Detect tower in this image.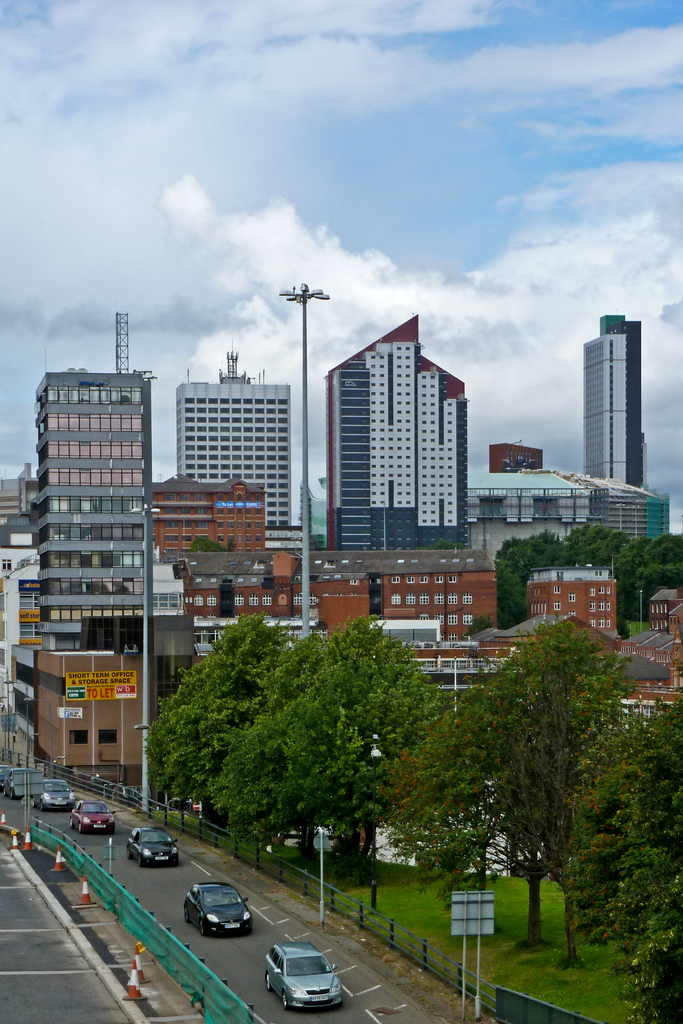
Detection: rect(174, 353, 288, 541).
